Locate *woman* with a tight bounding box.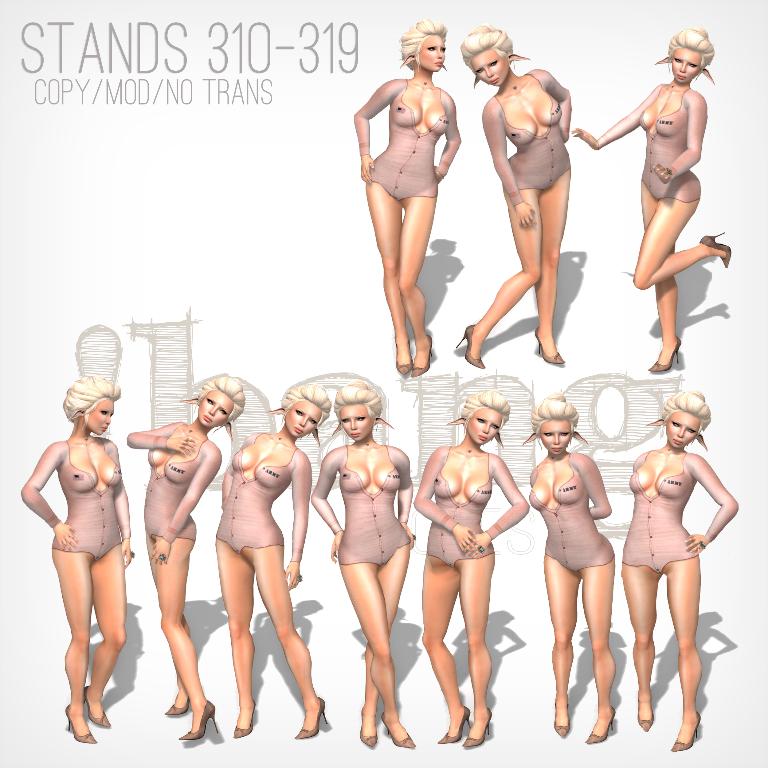
rect(455, 20, 572, 369).
